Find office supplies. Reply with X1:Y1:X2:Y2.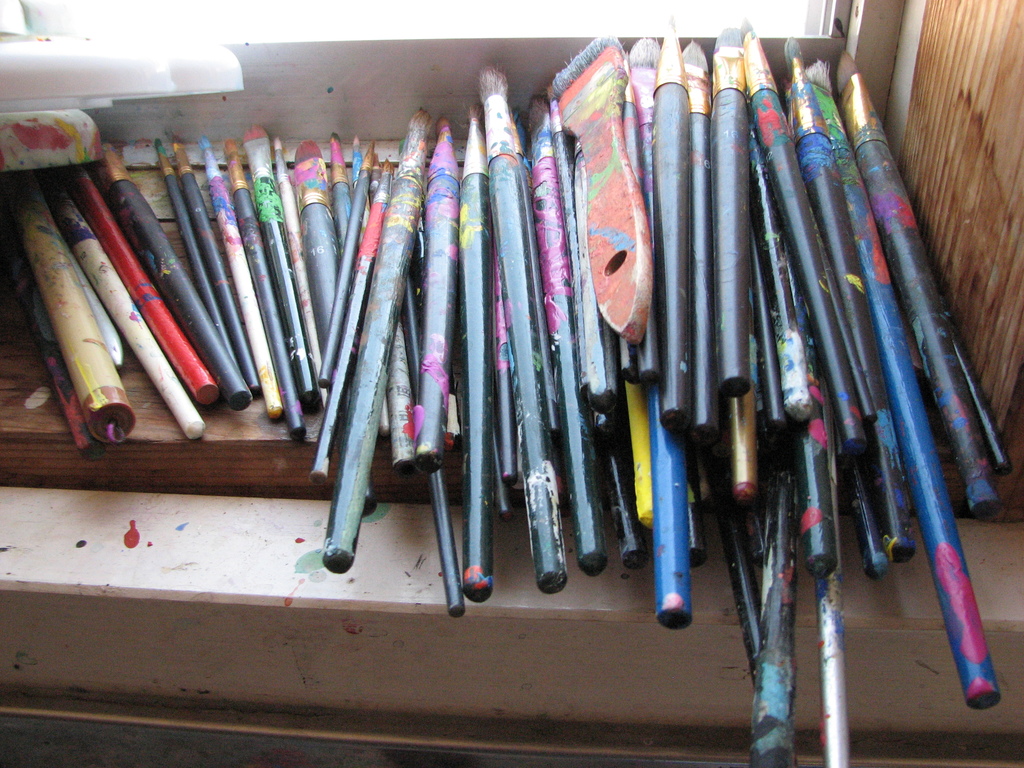
322:109:420:575.
